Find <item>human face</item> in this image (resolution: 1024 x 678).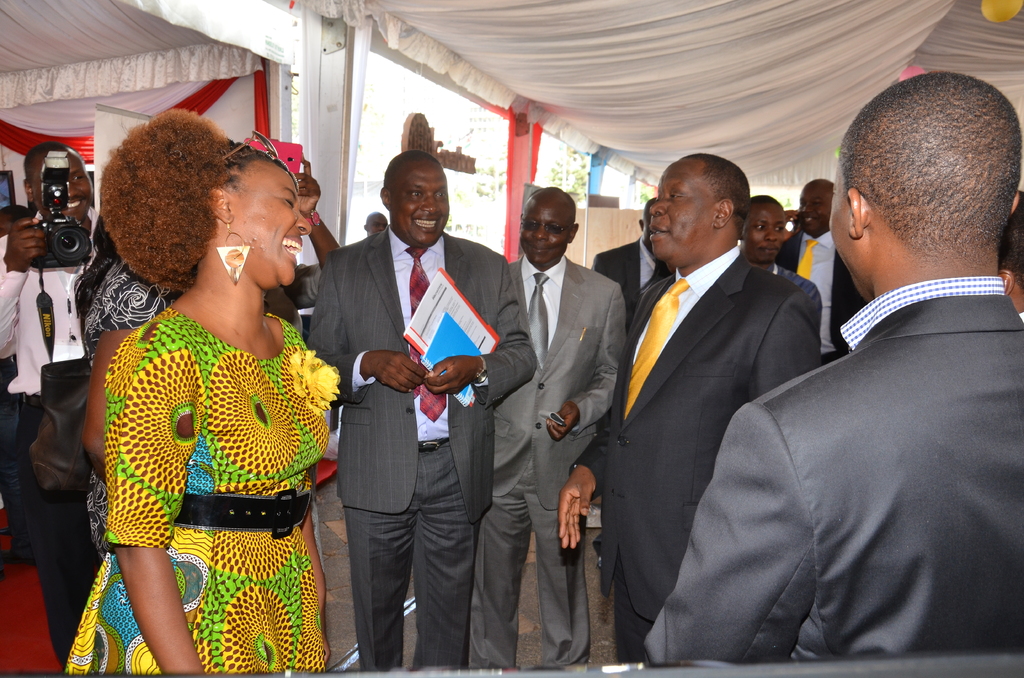
[x1=388, y1=159, x2=456, y2=242].
